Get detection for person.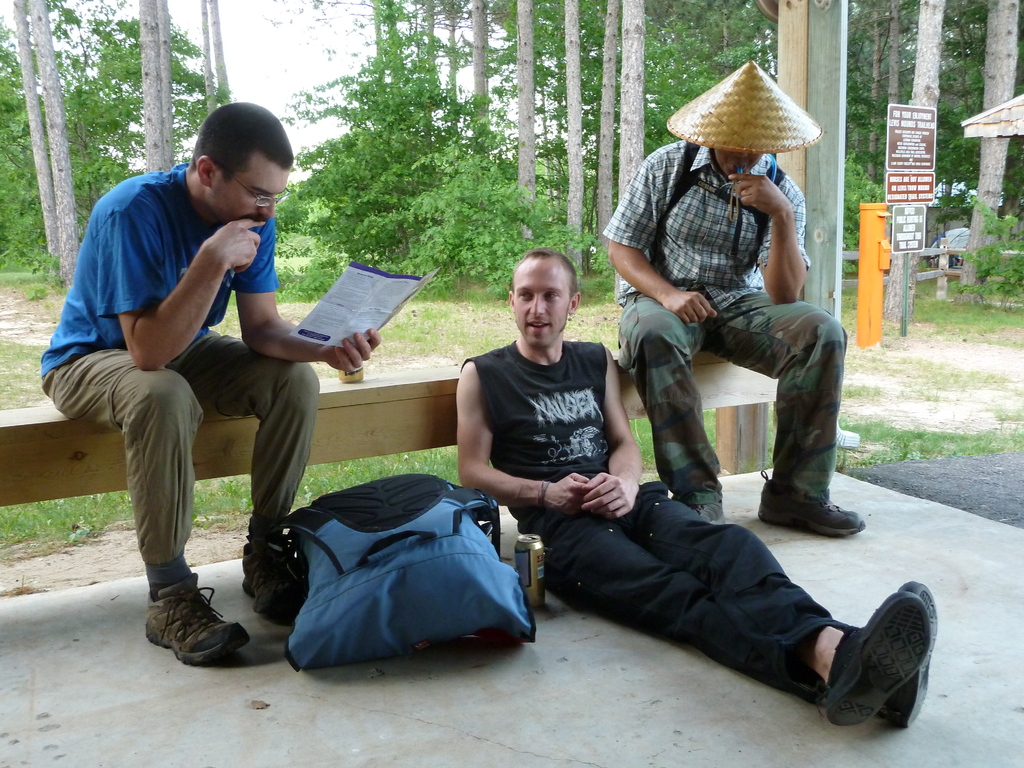
Detection: BBox(453, 236, 938, 746).
